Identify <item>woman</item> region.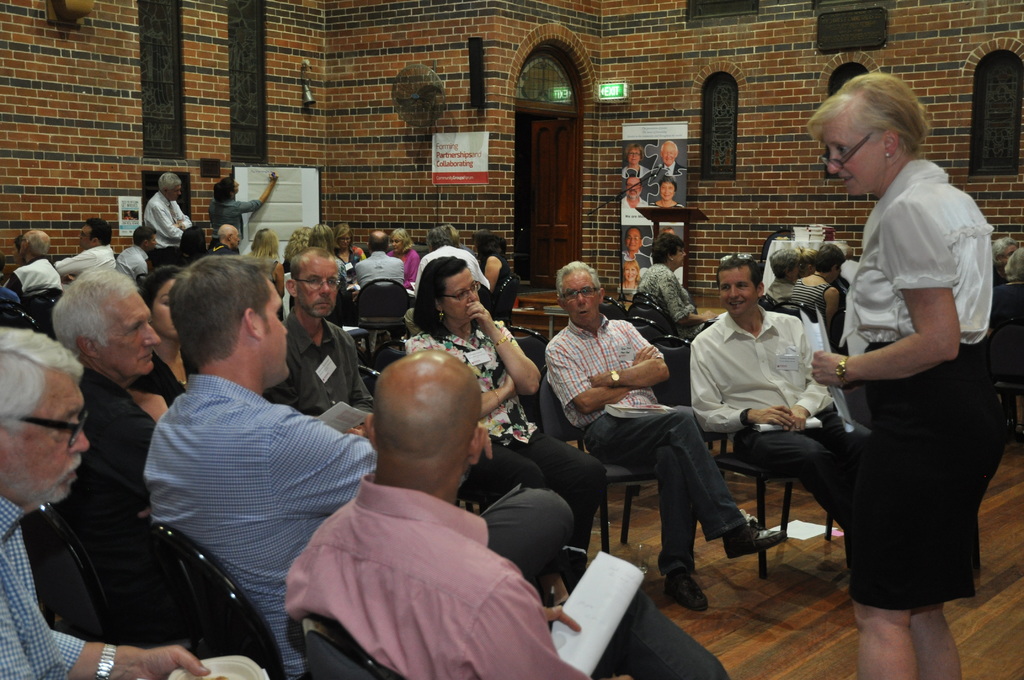
Region: x1=330 y1=222 x2=360 y2=269.
